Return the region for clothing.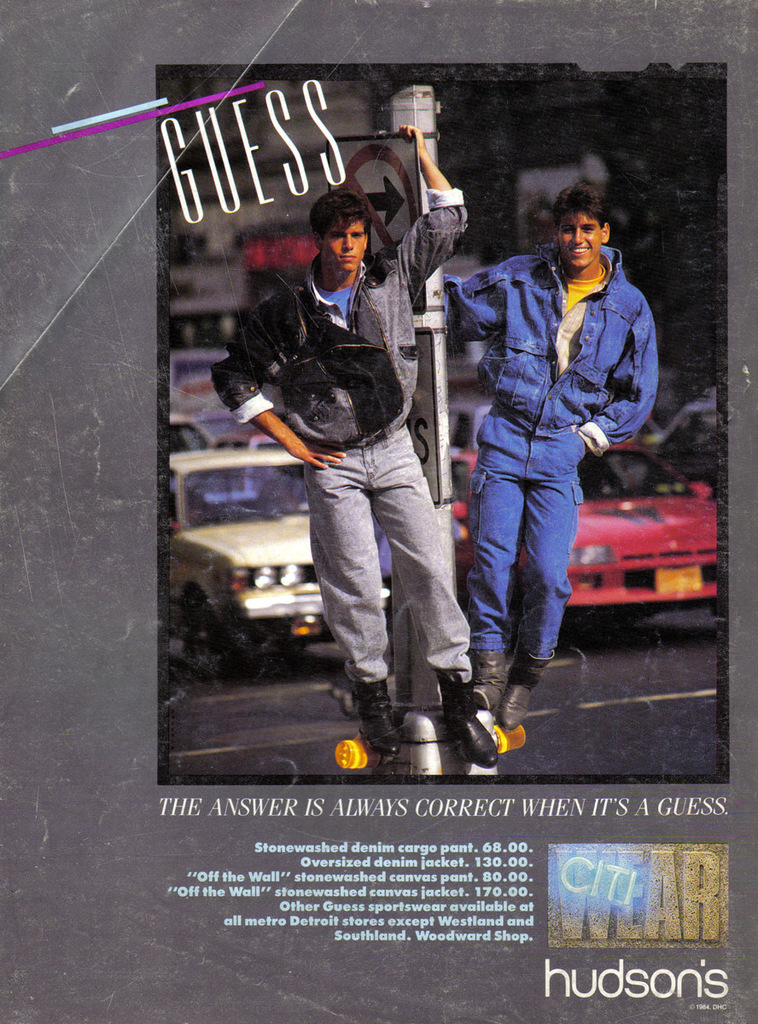
box=[212, 177, 492, 715].
